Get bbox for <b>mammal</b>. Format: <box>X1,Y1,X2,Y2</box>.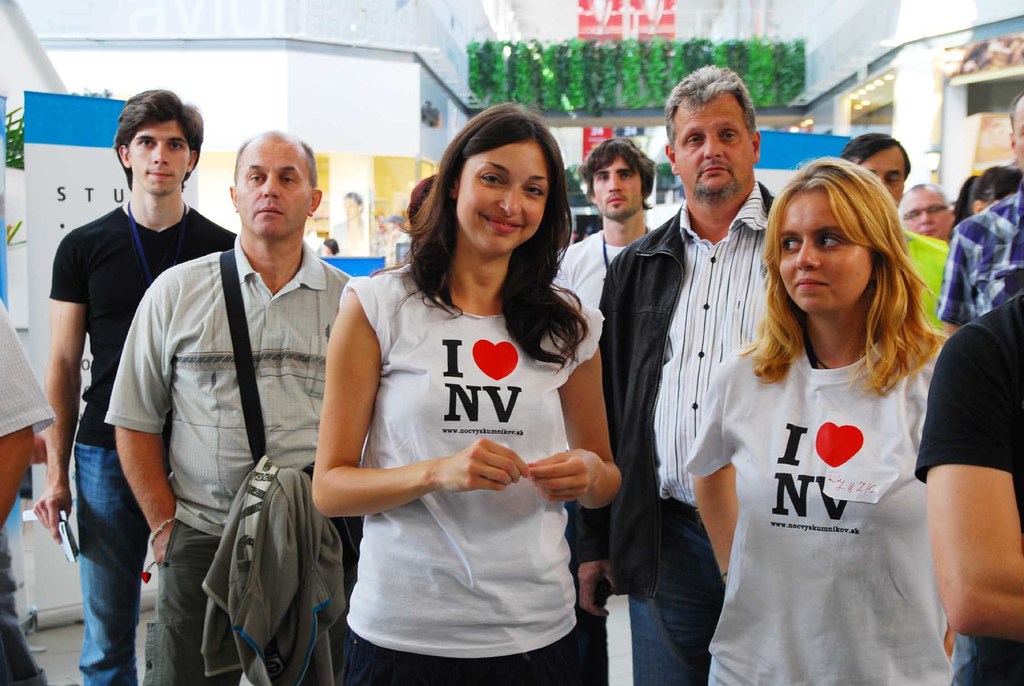
<box>578,62,778,685</box>.
